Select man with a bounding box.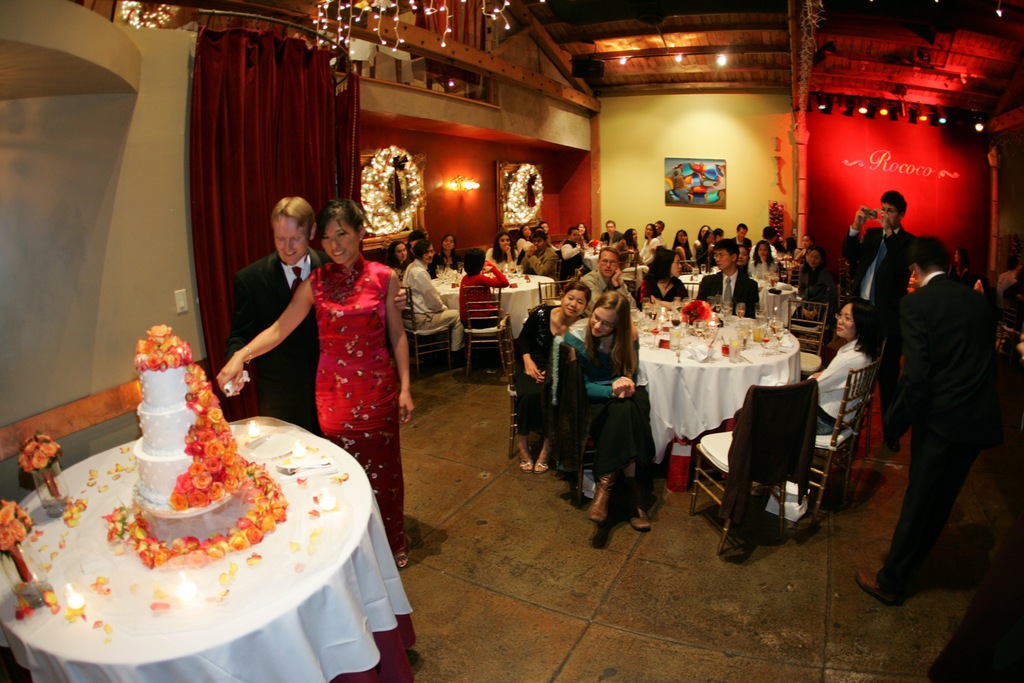
840 192 901 449.
